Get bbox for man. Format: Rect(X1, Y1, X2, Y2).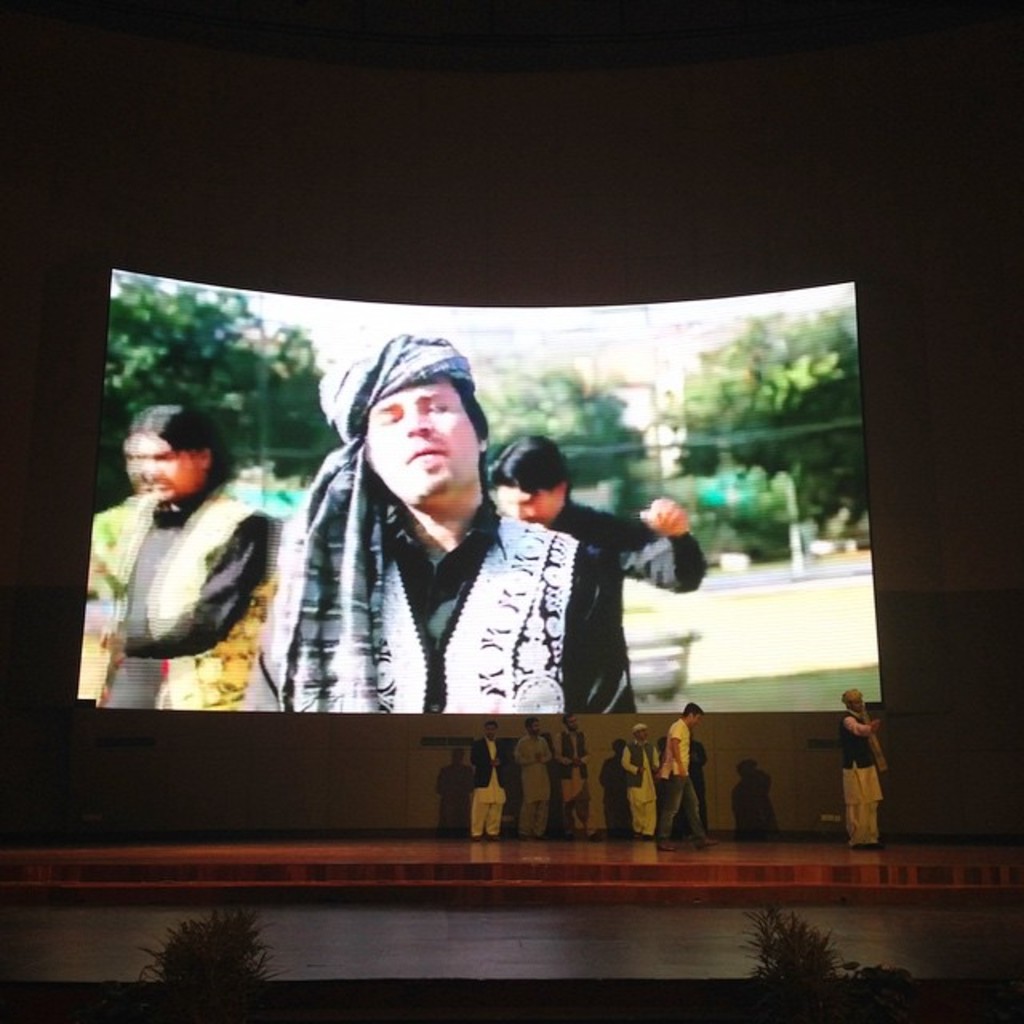
Rect(621, 736, 656, 830).
